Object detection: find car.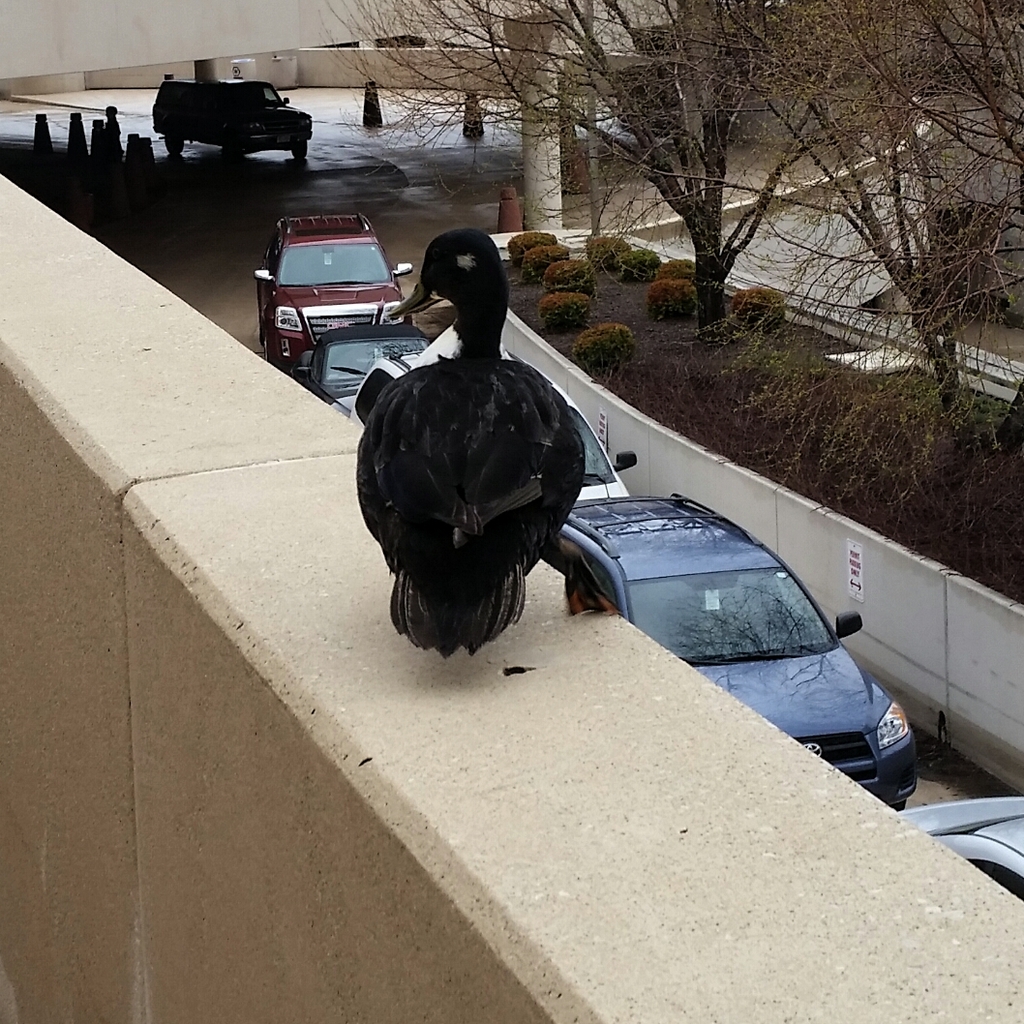
288:327:426:396.
